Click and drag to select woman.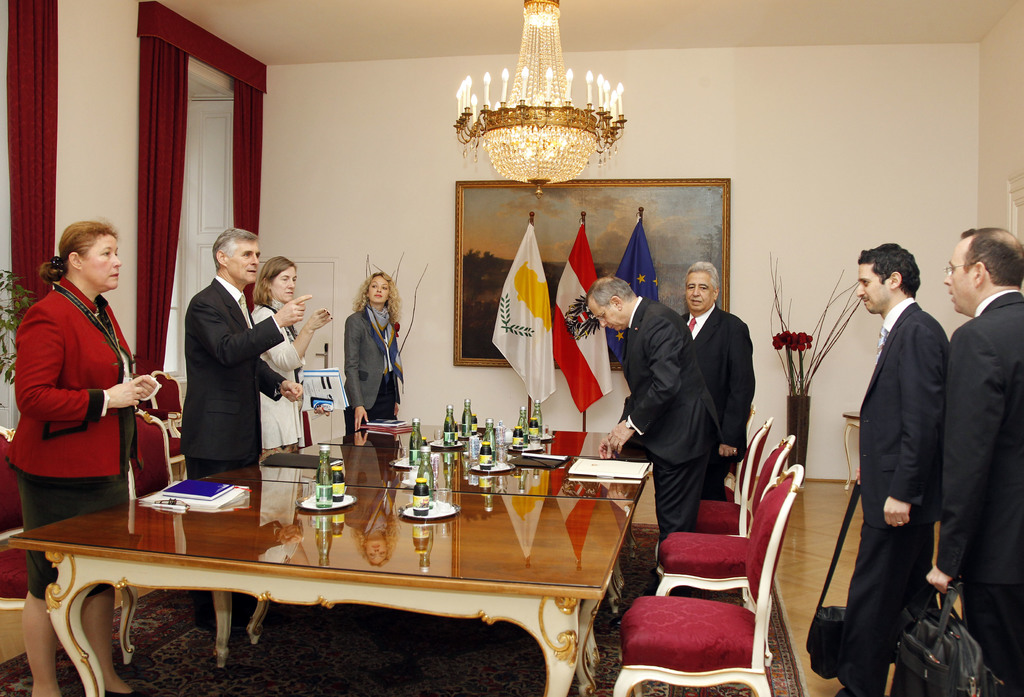
Selection: (251, 251, 333, 452).
